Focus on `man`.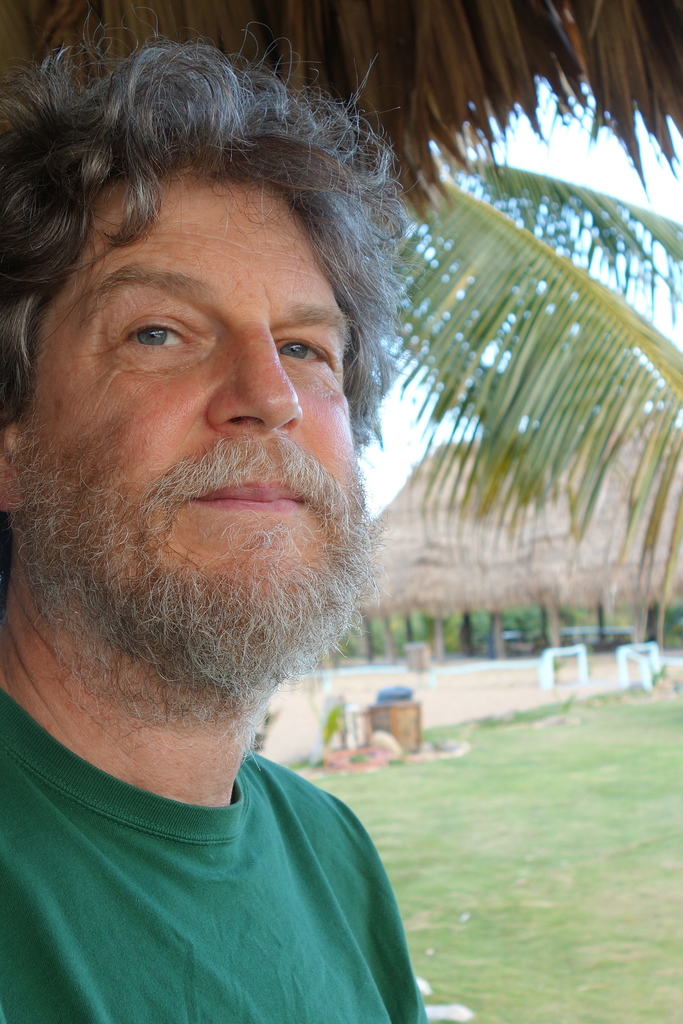
Focused at Rect(0, 22, 426, 1023).
